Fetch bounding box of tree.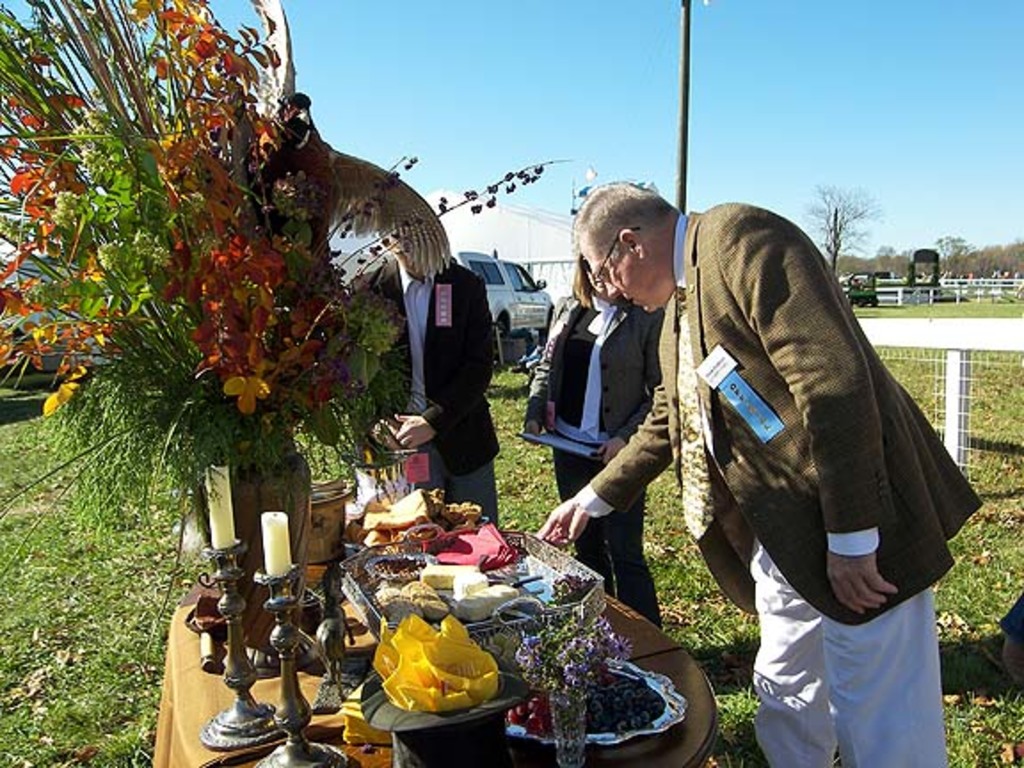
Bbox: {"x1": 791, "y1": 176, "x2": 878, "y2": 277}.
